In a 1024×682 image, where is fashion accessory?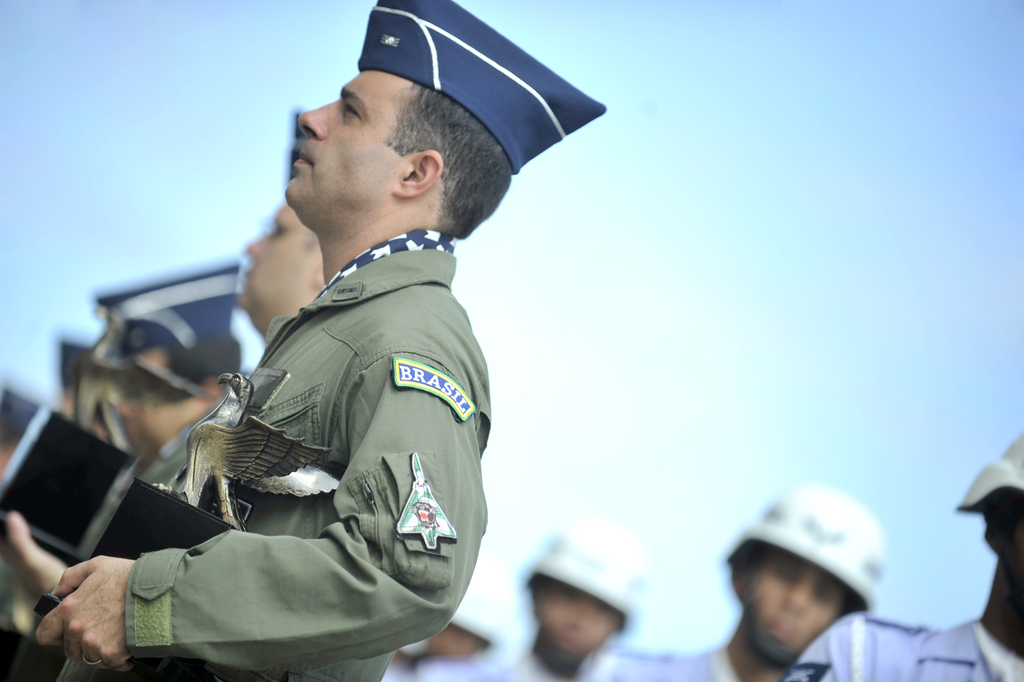
box(81, 653, 104, 669).
